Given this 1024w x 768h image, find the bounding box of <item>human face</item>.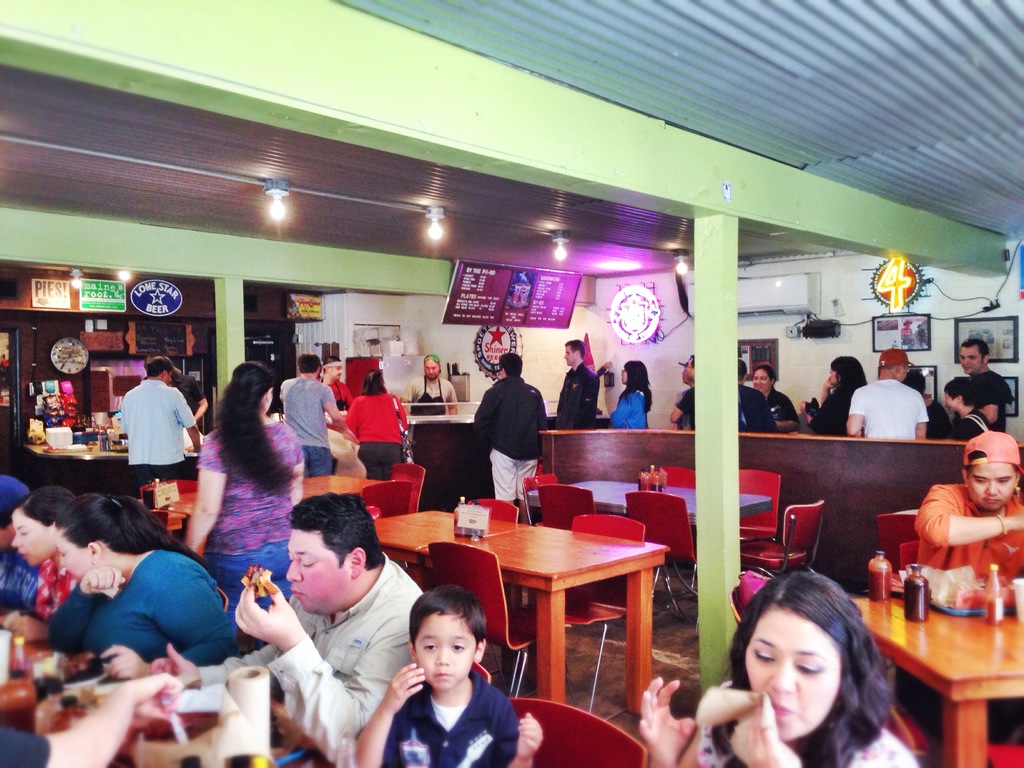
BBox(563, 342, 573, 364).
